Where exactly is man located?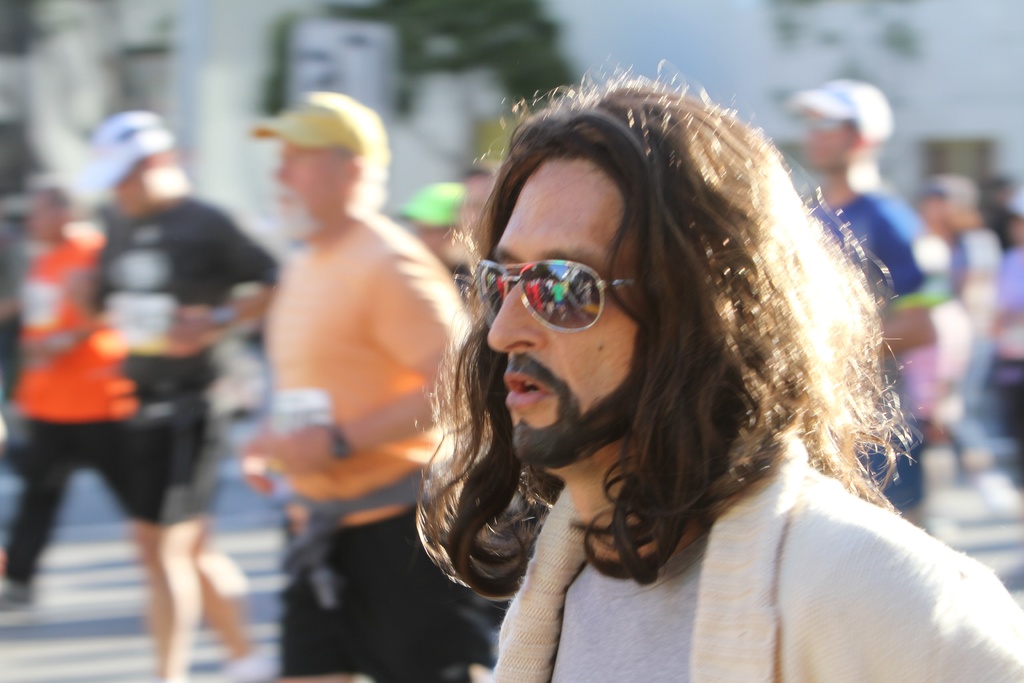
Its bounding box is (67,111,271,682).
